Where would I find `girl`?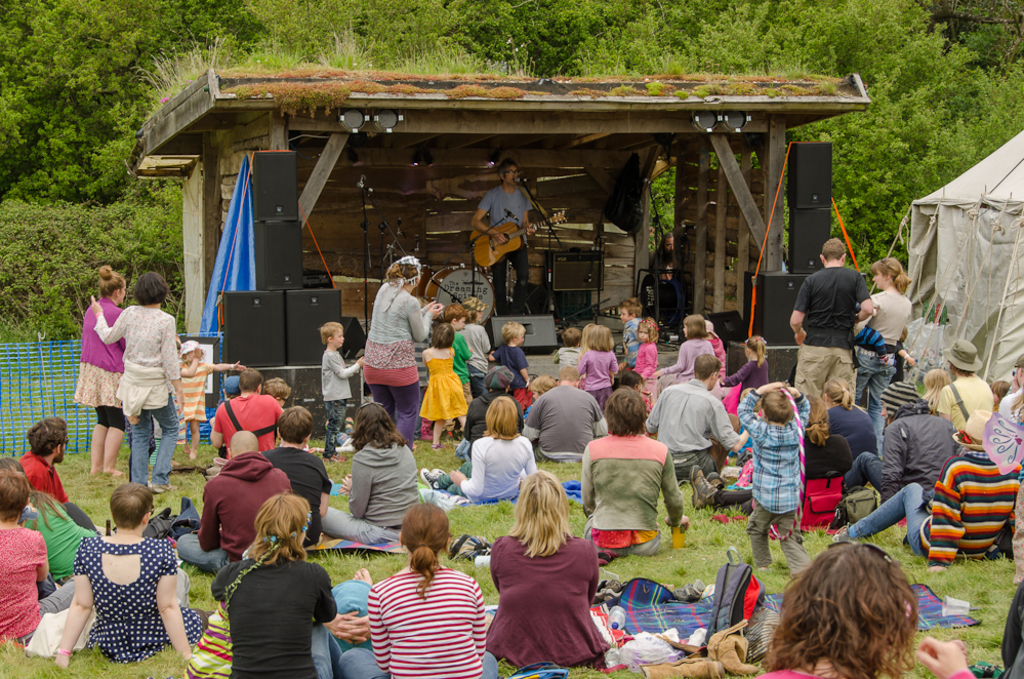
At (x1=89, y1=272, x2=188, y2=501).
